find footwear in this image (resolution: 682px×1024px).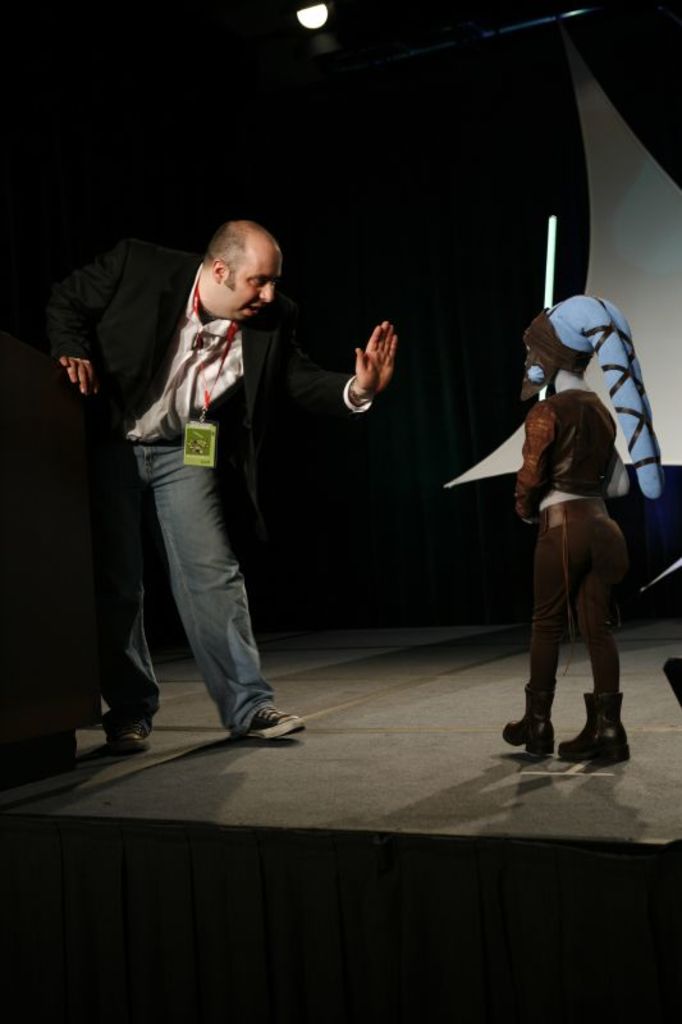
crop(502, 678, 568, 751).
